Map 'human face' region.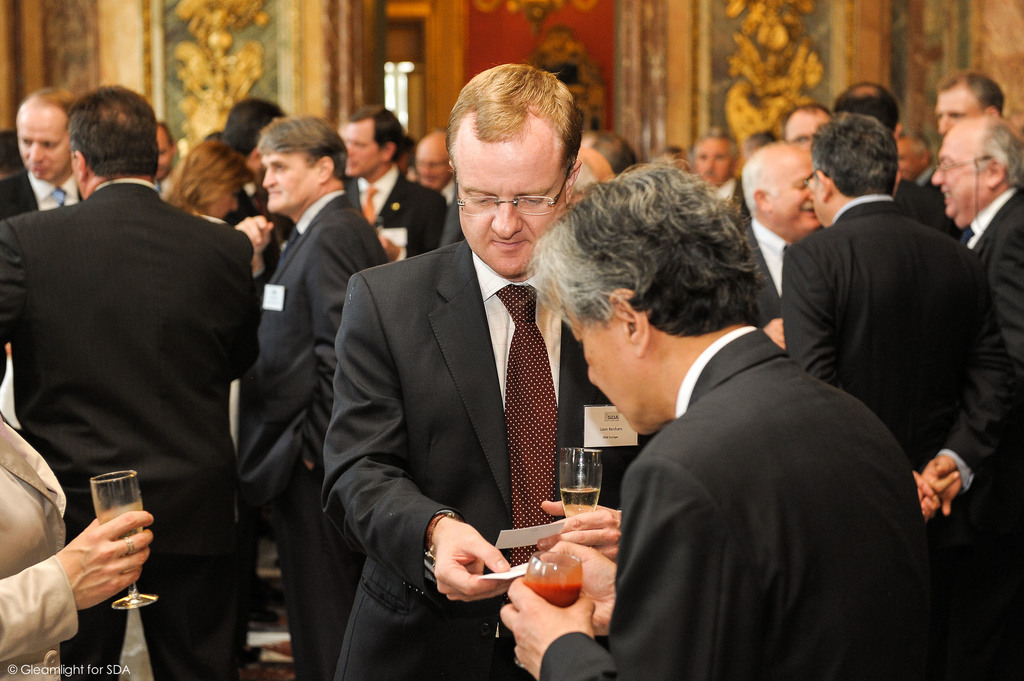
Mapped to detection(933, 127, 988, 234).
